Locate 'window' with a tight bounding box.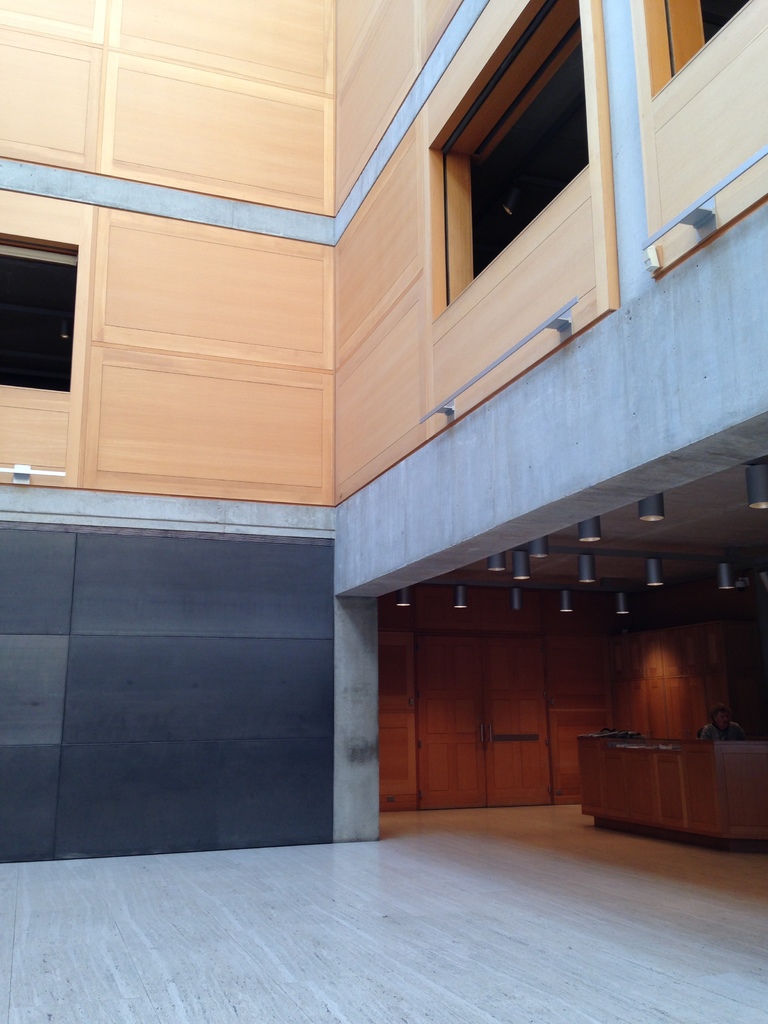
crop(646, 0, 761, 84).
